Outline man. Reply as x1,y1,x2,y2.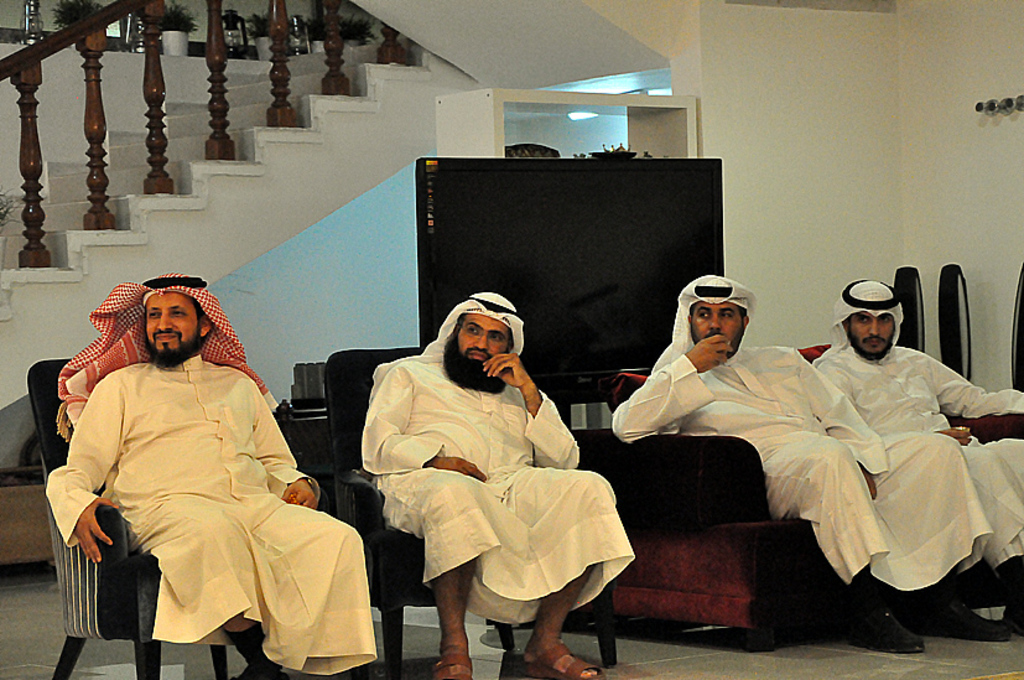
810,275,1023,630.
